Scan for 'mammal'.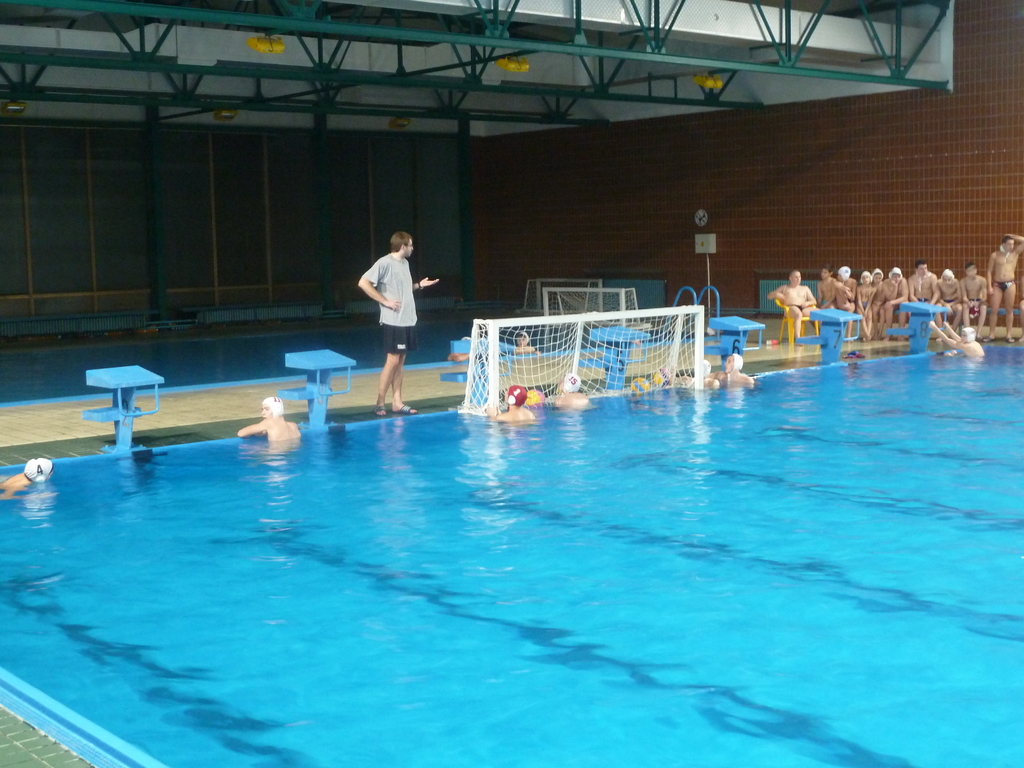
Scan result: locate(881, 265, 909, 335).
